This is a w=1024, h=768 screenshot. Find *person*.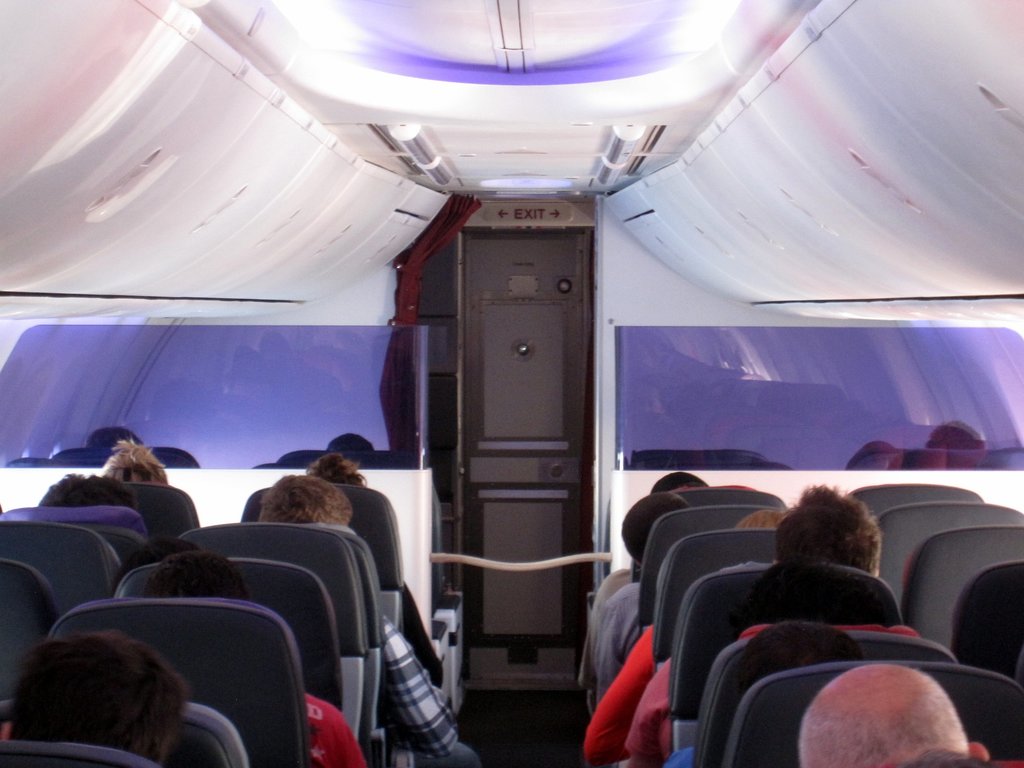
Bounding box: rect(141, 553, 370, 767).
